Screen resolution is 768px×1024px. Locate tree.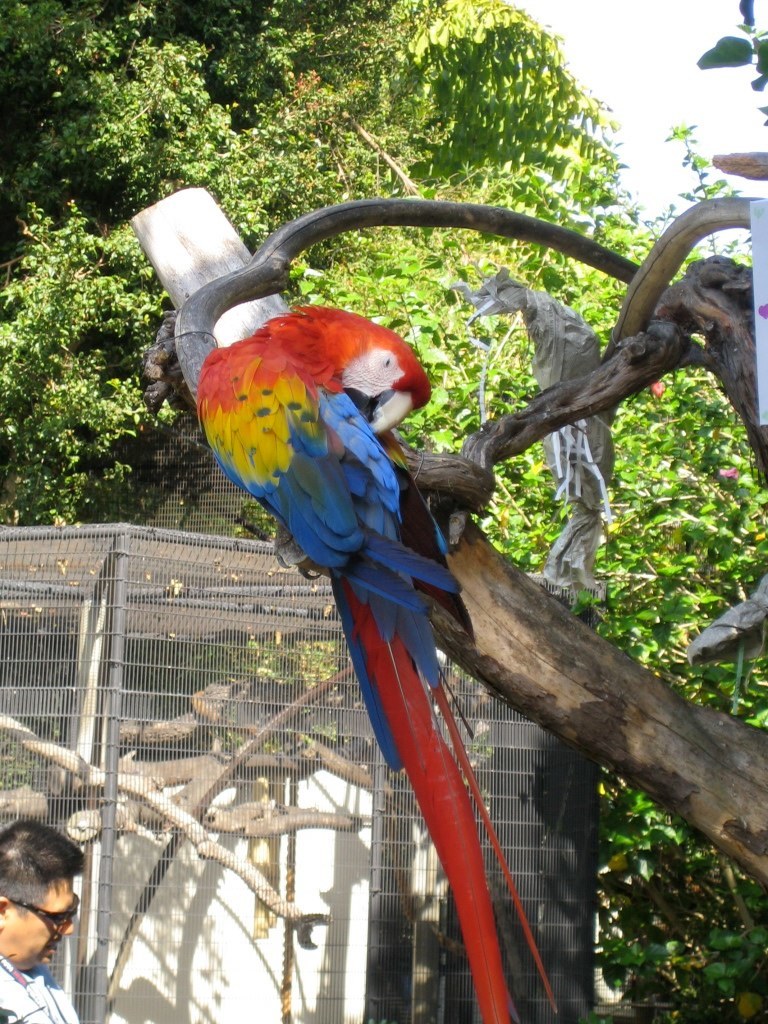
select_region(2, 0, 767, 1023).
